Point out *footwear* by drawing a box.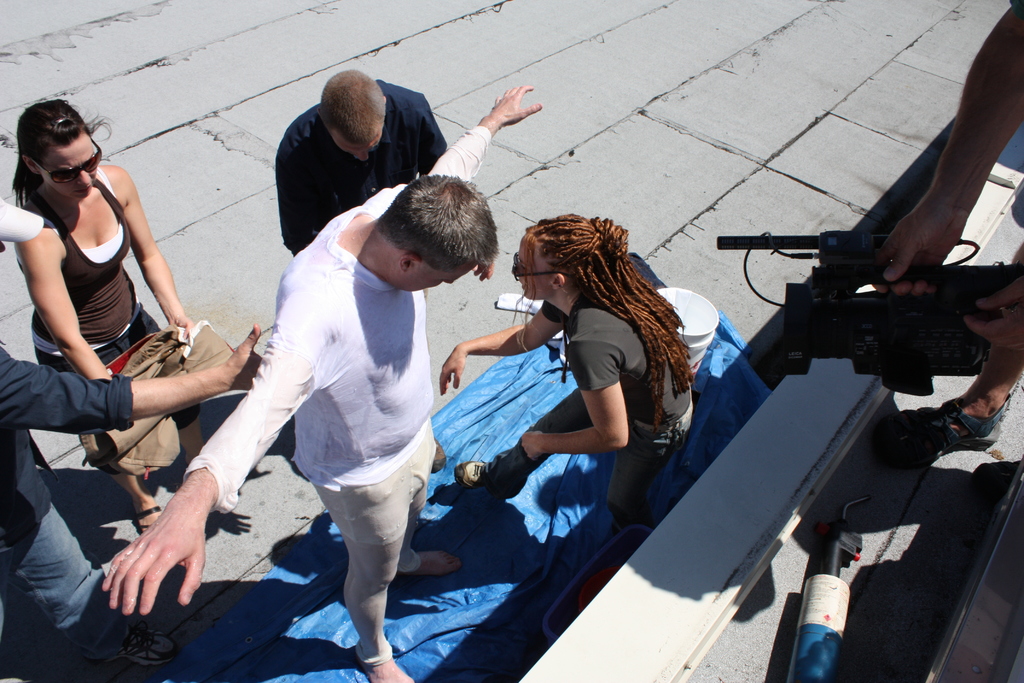
bbox=(454, 443, 516, 495).
